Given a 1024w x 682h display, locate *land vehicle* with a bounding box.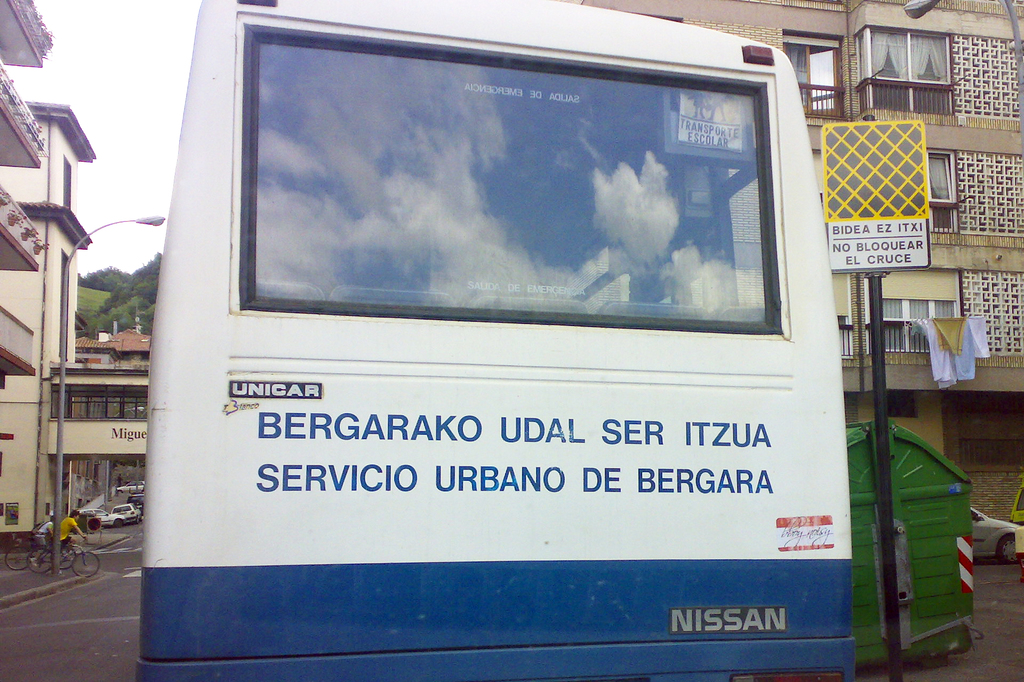
Located: [left=116, top=478, right=147, bottom=493].
